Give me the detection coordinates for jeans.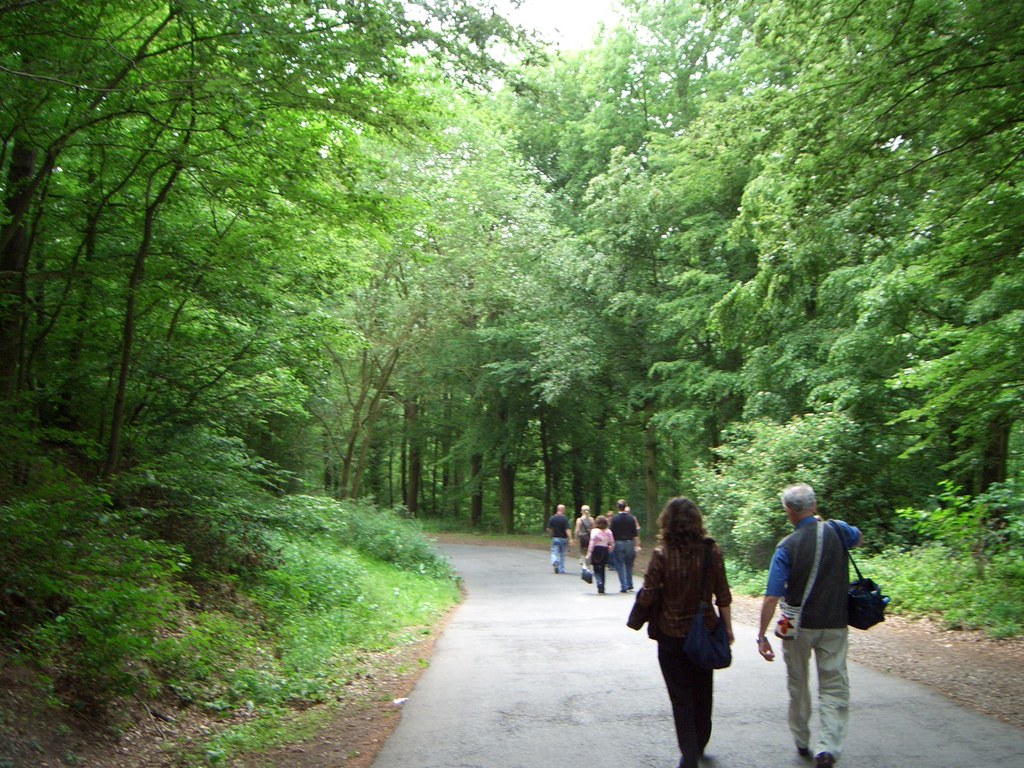
[left=614, top=534, right=635, bottom=590].
